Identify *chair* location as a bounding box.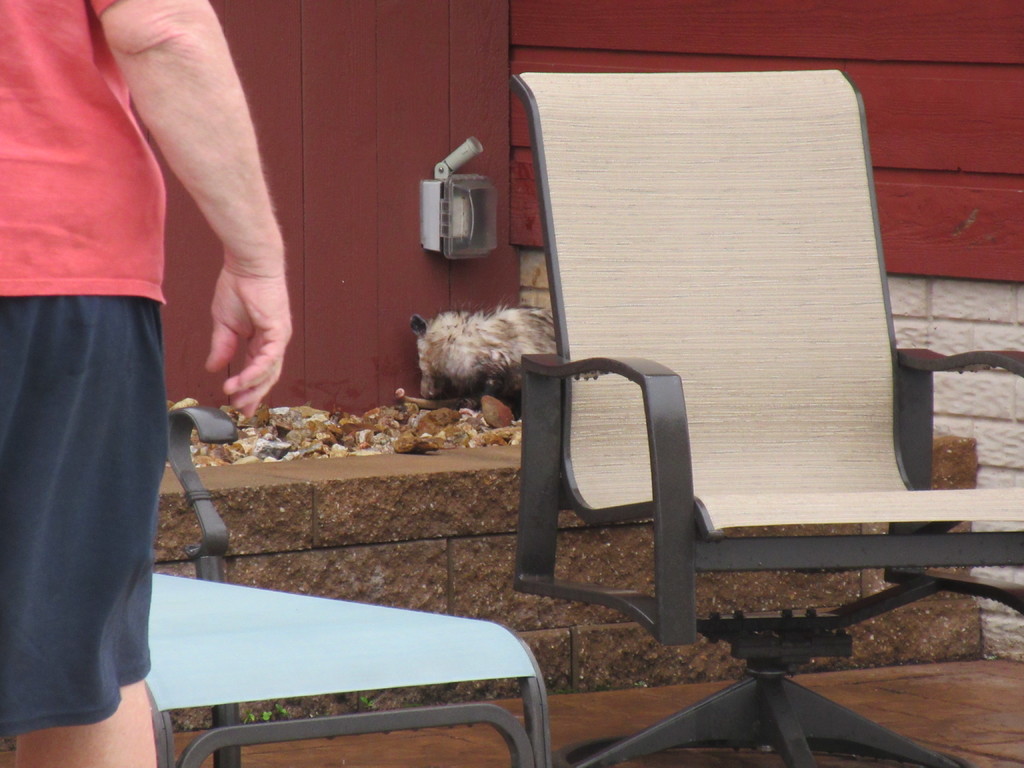
region(141, 403, 554, 767).
